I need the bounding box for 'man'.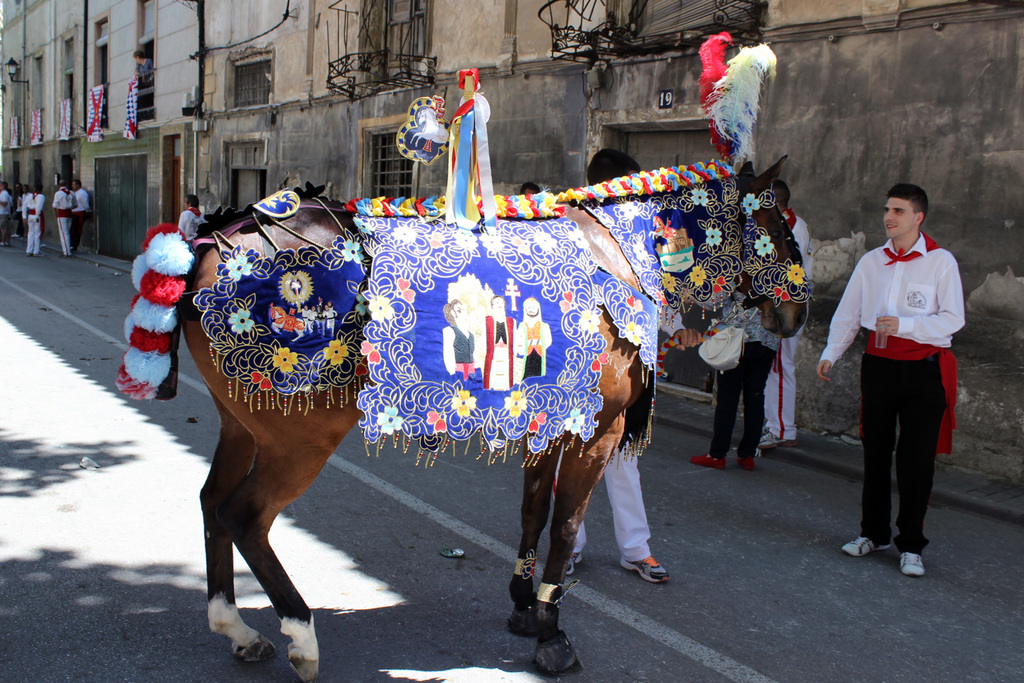
Here it is: 0, 181, 13, 231.
